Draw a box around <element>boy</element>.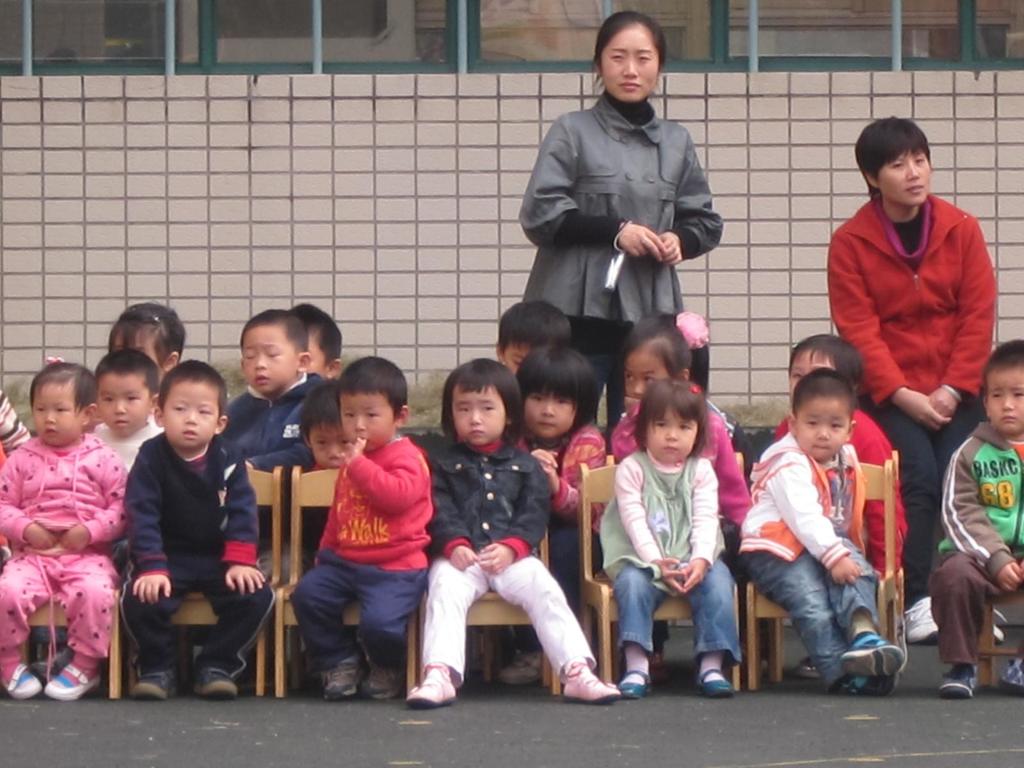
928 336 1023 698.
